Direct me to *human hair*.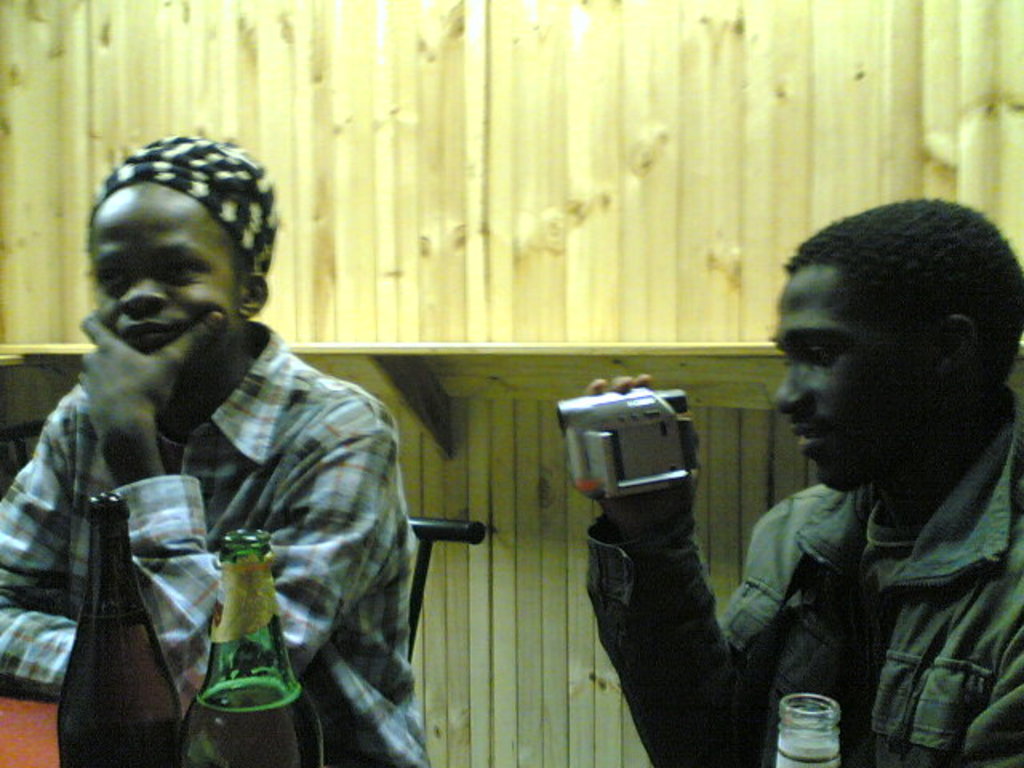
Direction: 781/192/1008/432.
